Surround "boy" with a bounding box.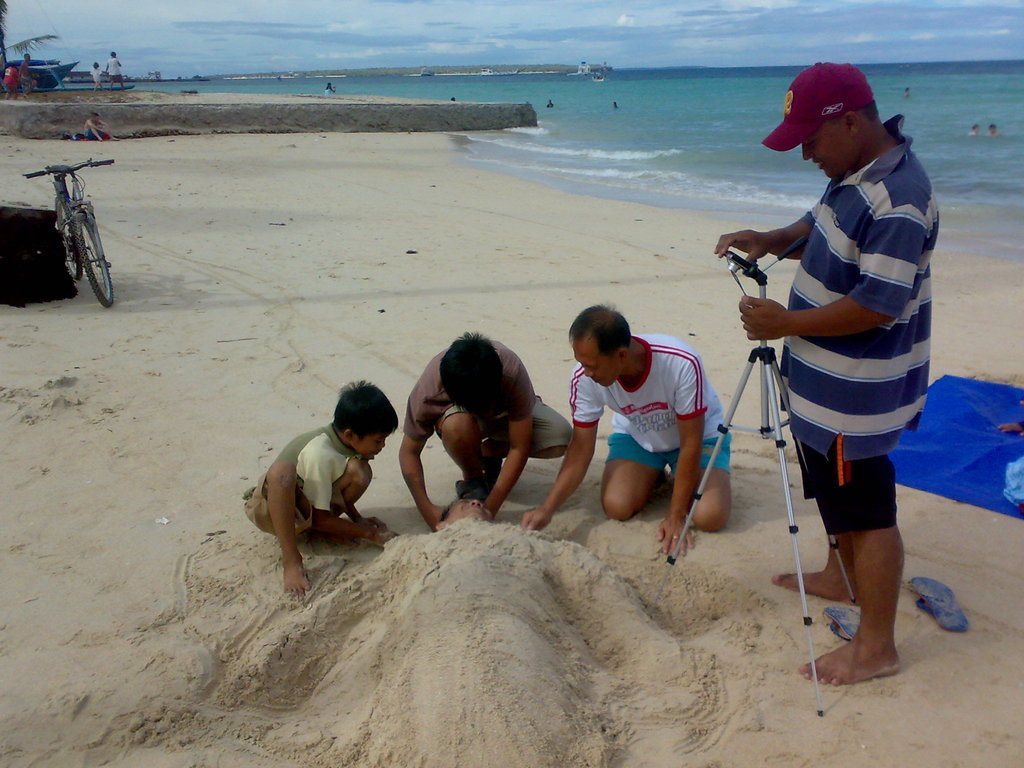
crop(241, 381, 413, 593).
